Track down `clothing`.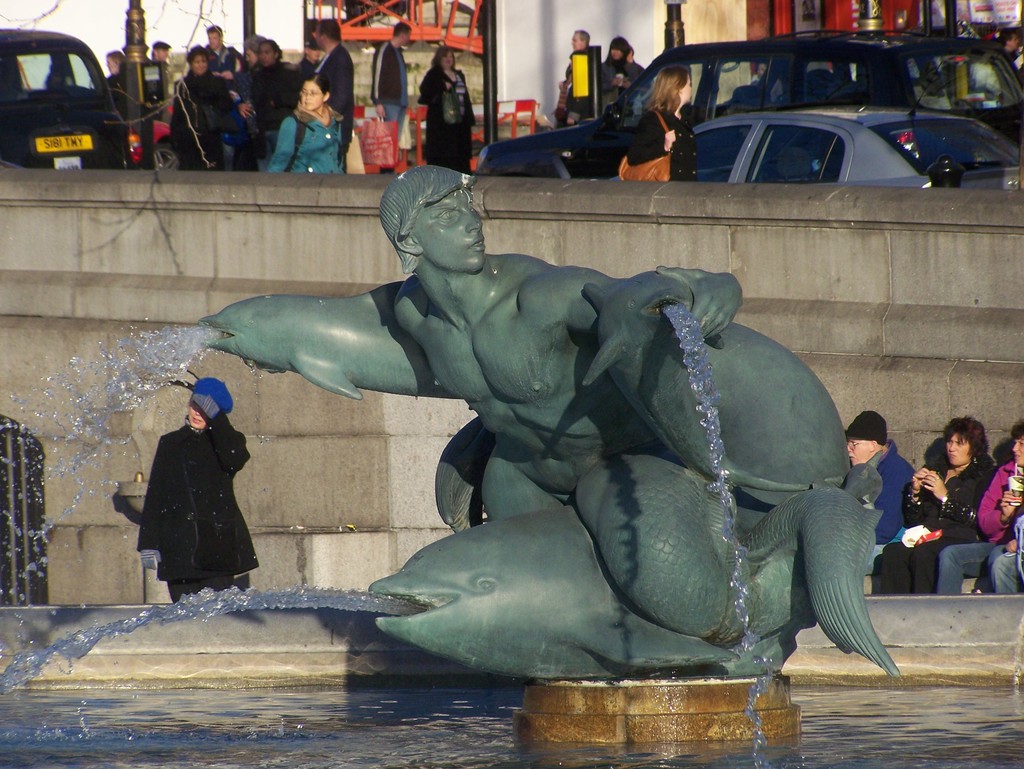
Tracked to 983, 452, 1023, 592.
